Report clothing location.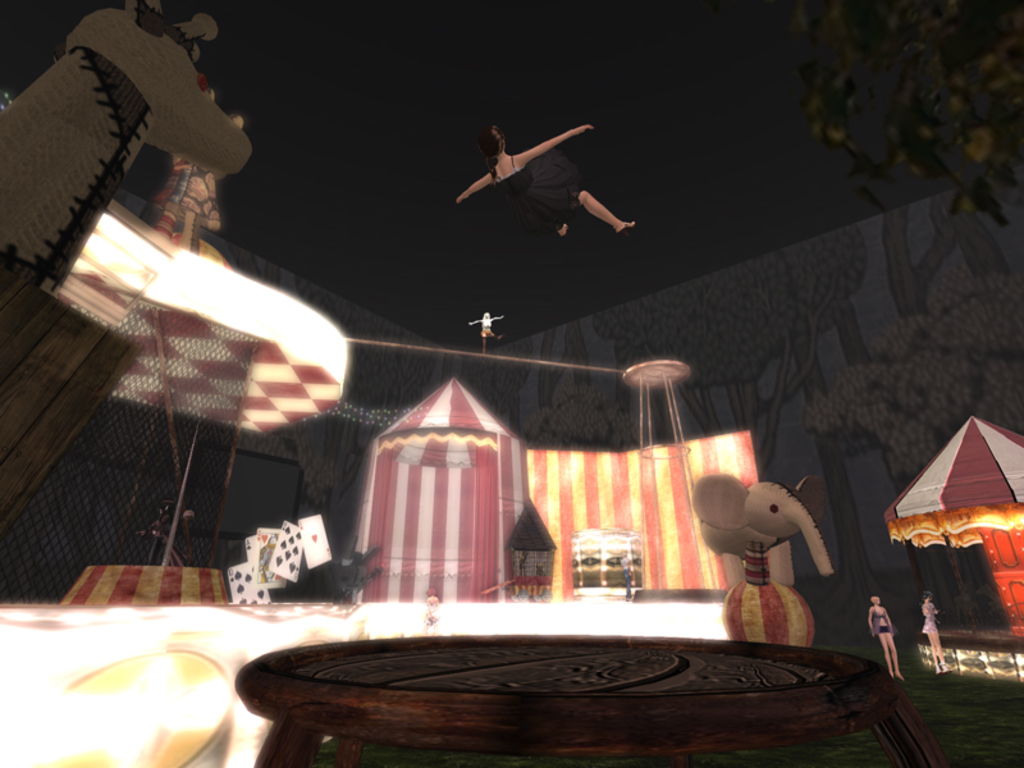
Report: x1=920, y1=600, x2=937, y2=631.
